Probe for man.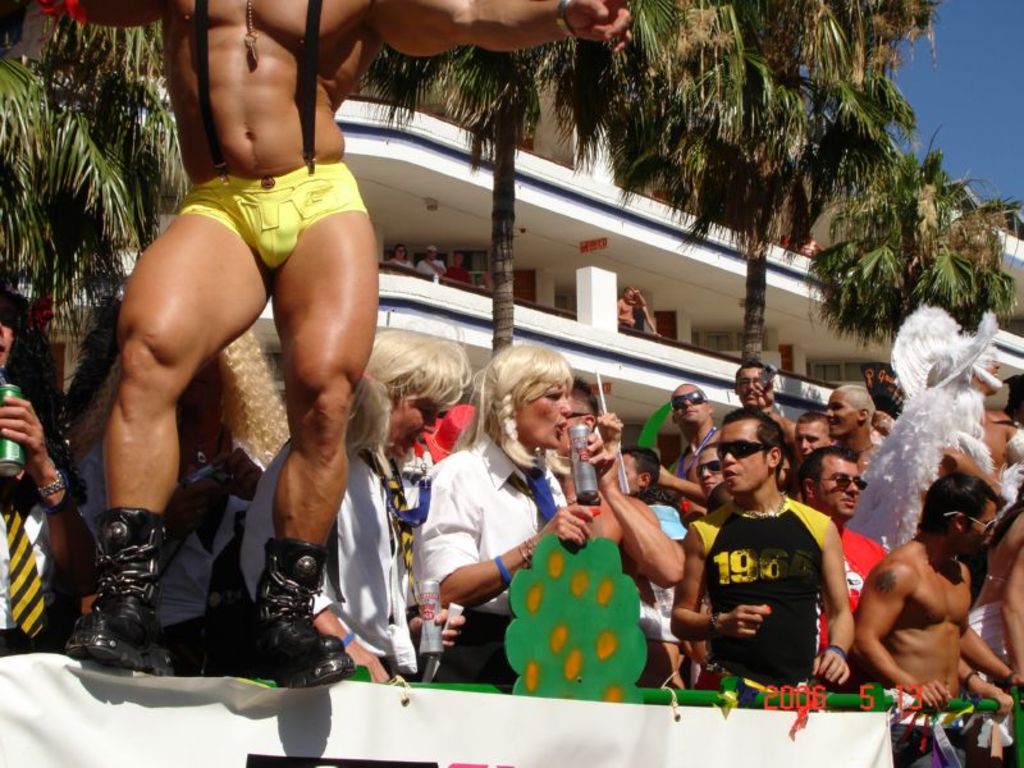
Probe result: crop(800, 451, 893, 686).
